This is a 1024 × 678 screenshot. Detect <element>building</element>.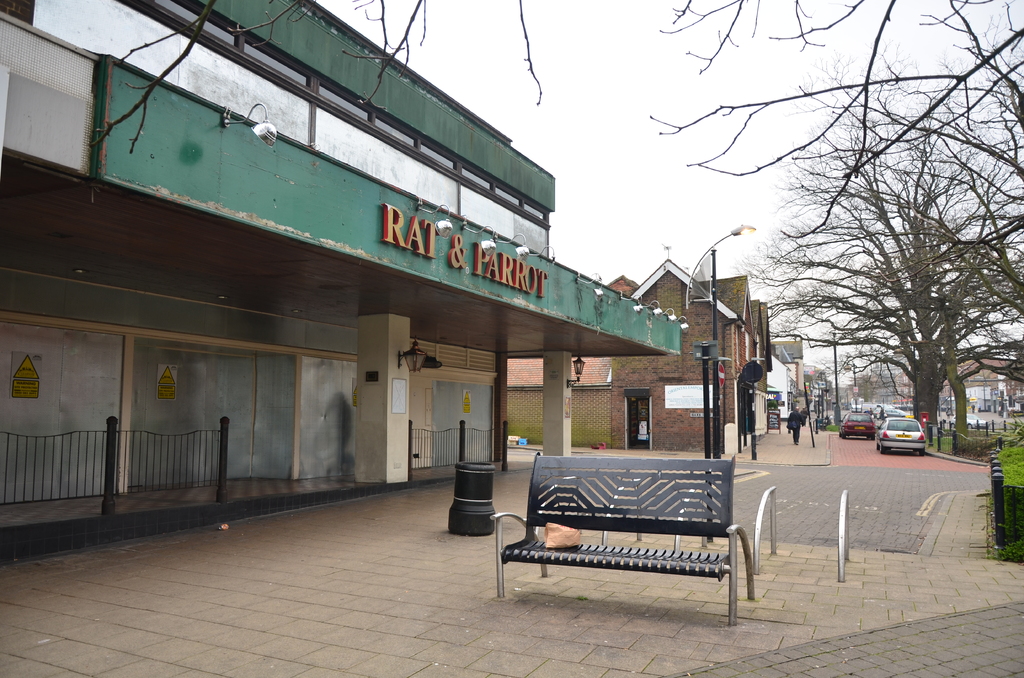
(left=507, top=265, right=740, bottom=453).
